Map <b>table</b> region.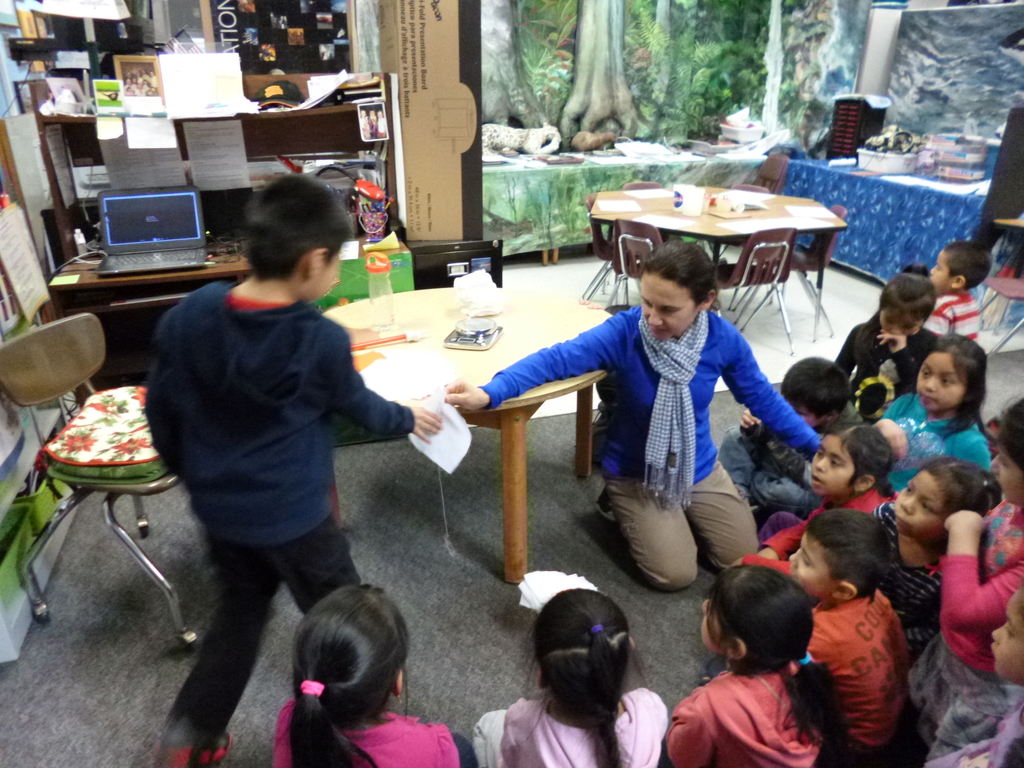
Mapped to detection(323, 282, 612, 584).
